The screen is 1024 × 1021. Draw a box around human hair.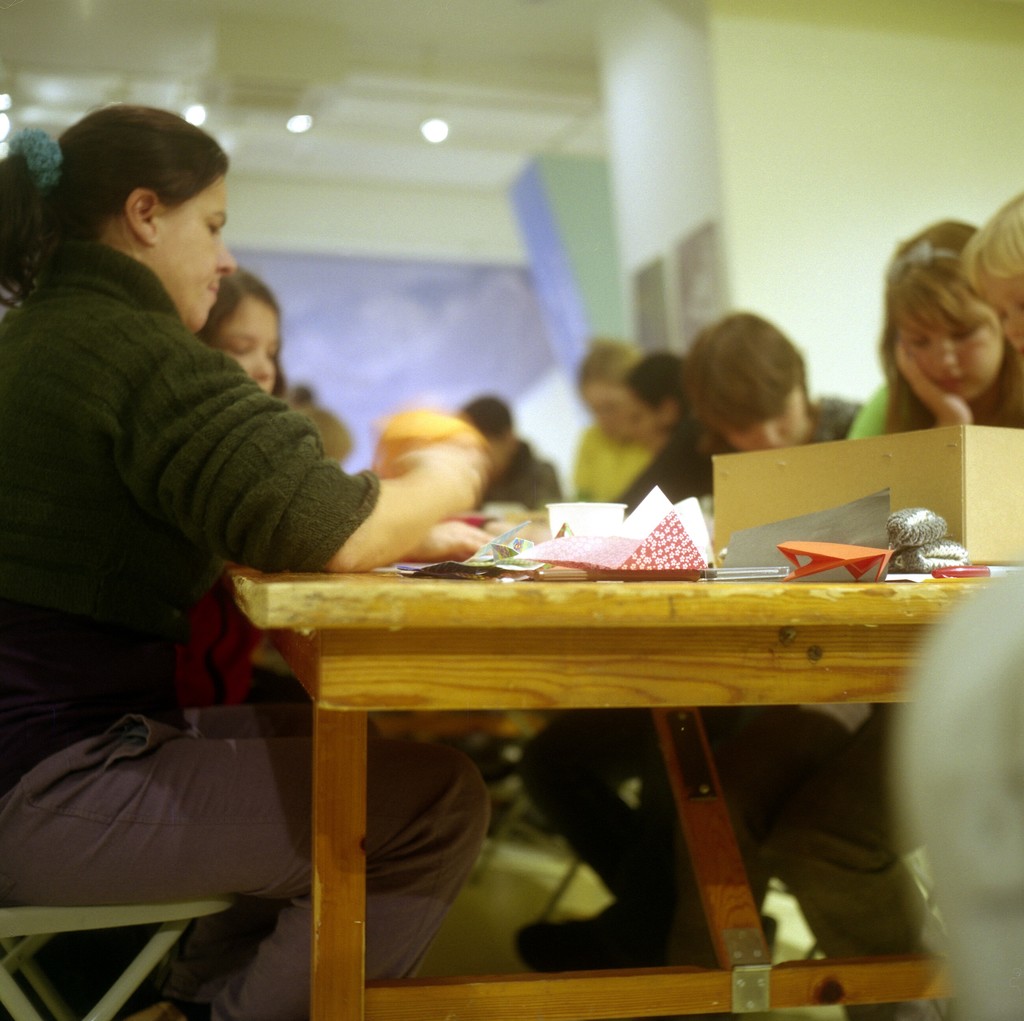
[left=0, top=106, right=234, bottom=313].
